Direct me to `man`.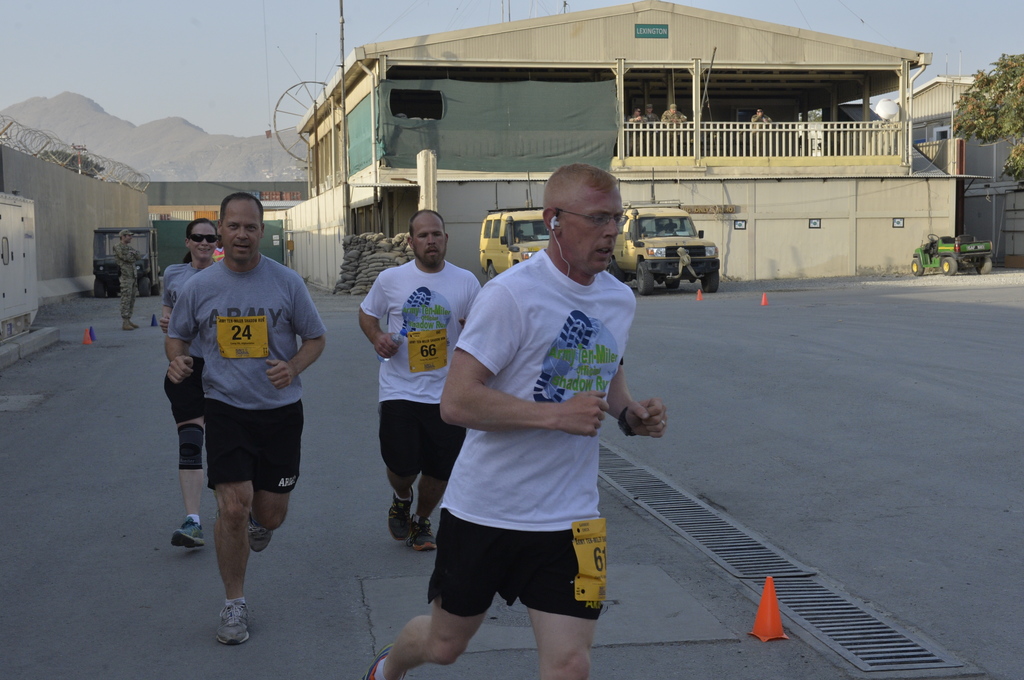
Direction: {"left": 356, "top": 210, "right": 490, "bottom": 555}.
